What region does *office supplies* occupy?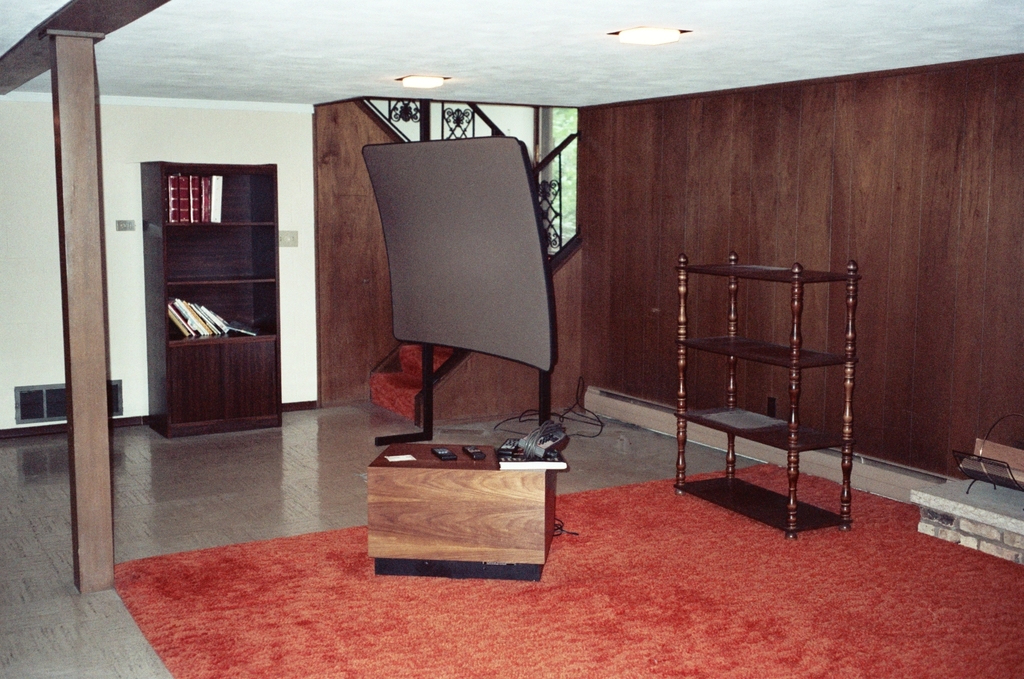
Rect(0, 0, 166, 591).
